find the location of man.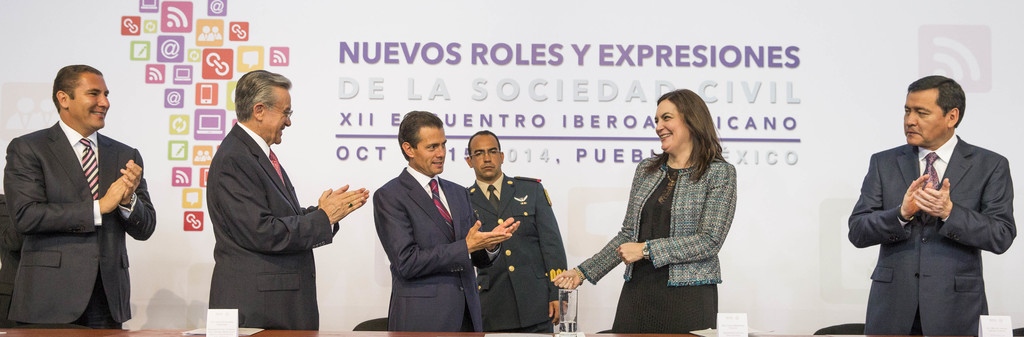
Location: rect(464, 132, 573, 333).
